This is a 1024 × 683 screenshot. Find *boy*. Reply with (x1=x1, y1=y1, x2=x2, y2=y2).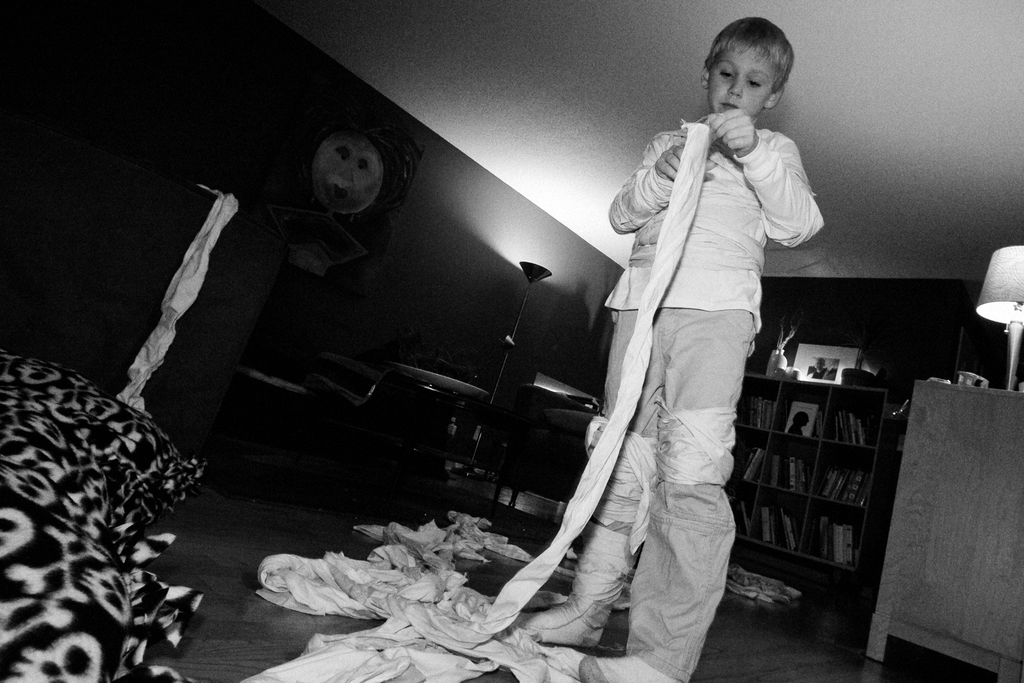
(x1=519, y1=19, x2=830, y2=682).
